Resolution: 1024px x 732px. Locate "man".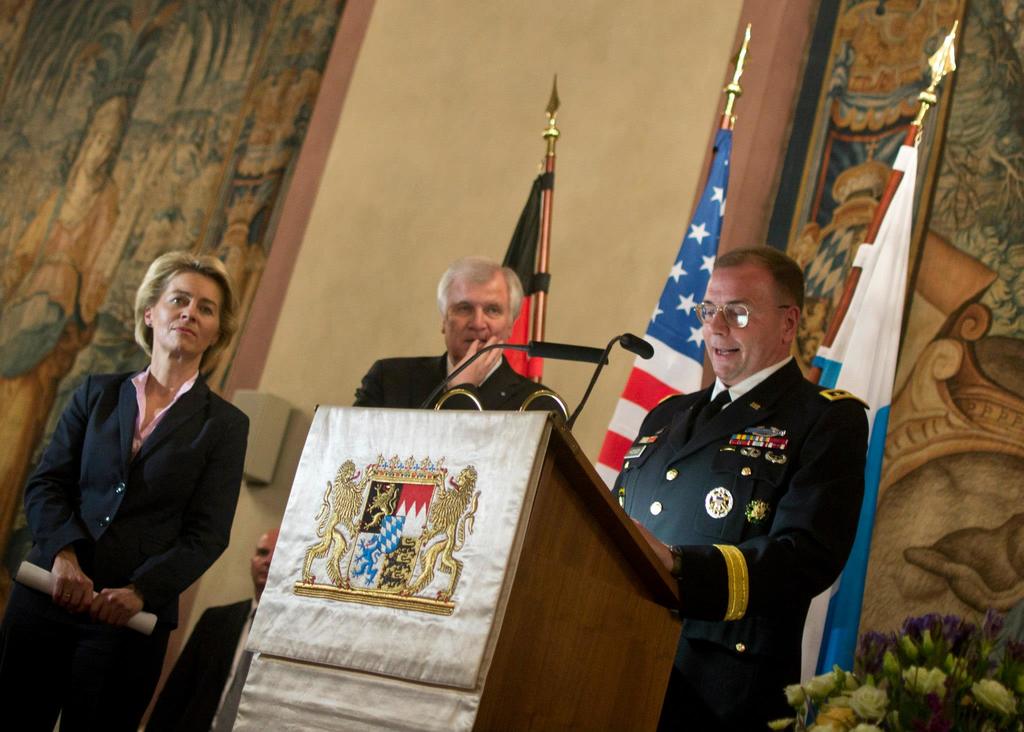
18,227,266,727.
